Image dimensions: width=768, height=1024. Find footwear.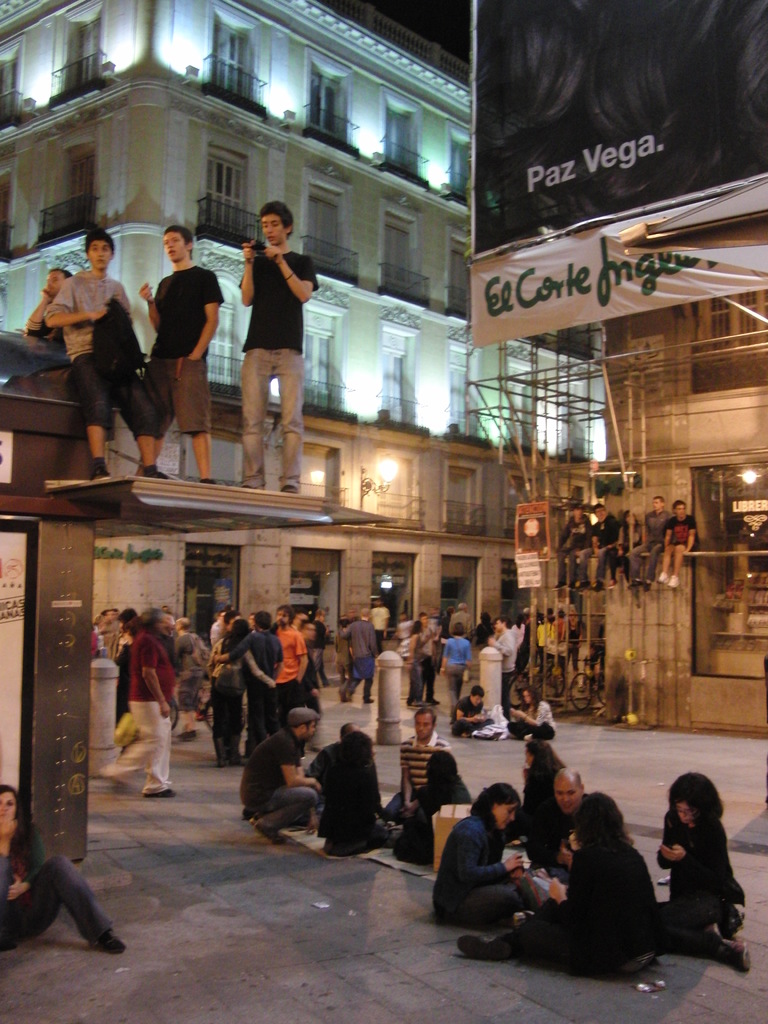
[x1=132, y1=463, x2=175, y2=481].
